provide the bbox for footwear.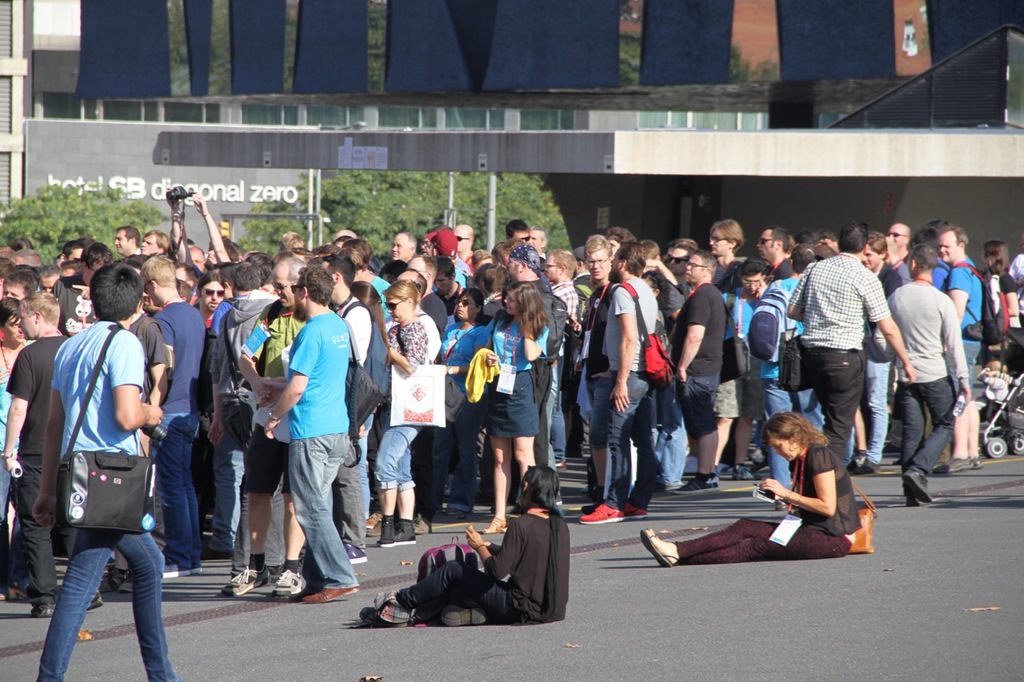
BBox(774, 501, 779, 511).
